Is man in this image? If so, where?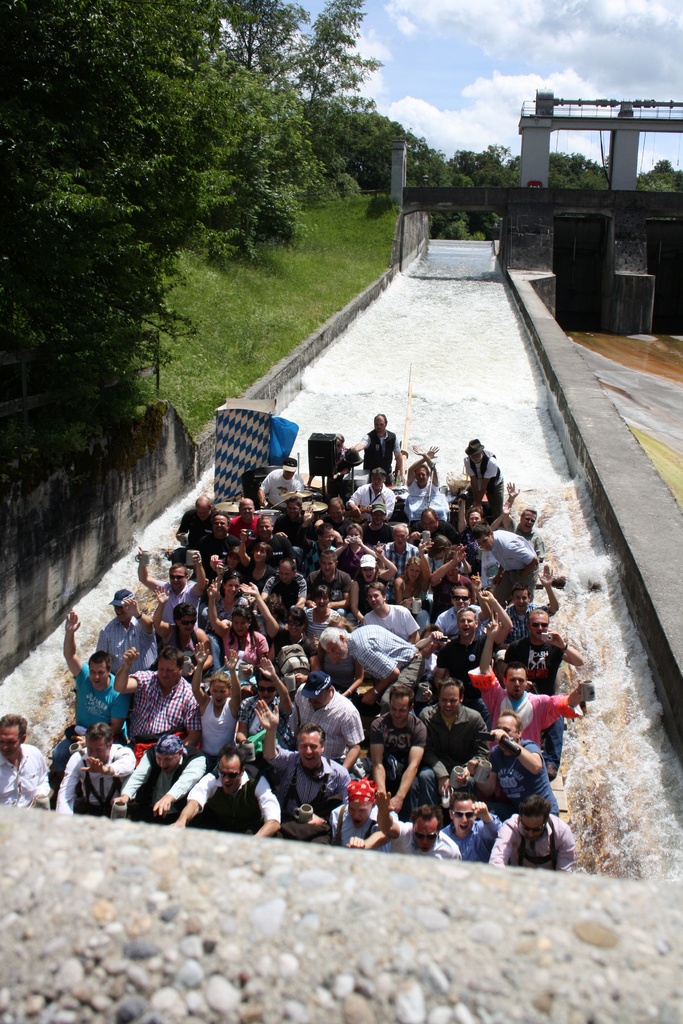
Yes, at crop(230, 658, 303, 755).
